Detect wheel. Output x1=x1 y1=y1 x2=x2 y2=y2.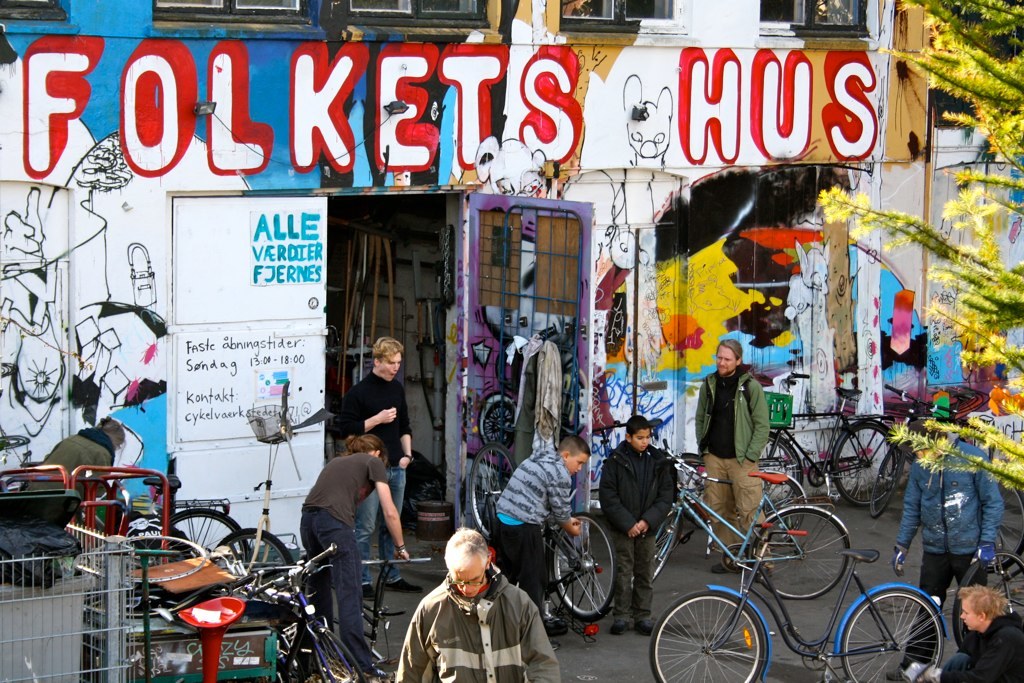
x1=649 y1=589 x2=766 y2=682.
